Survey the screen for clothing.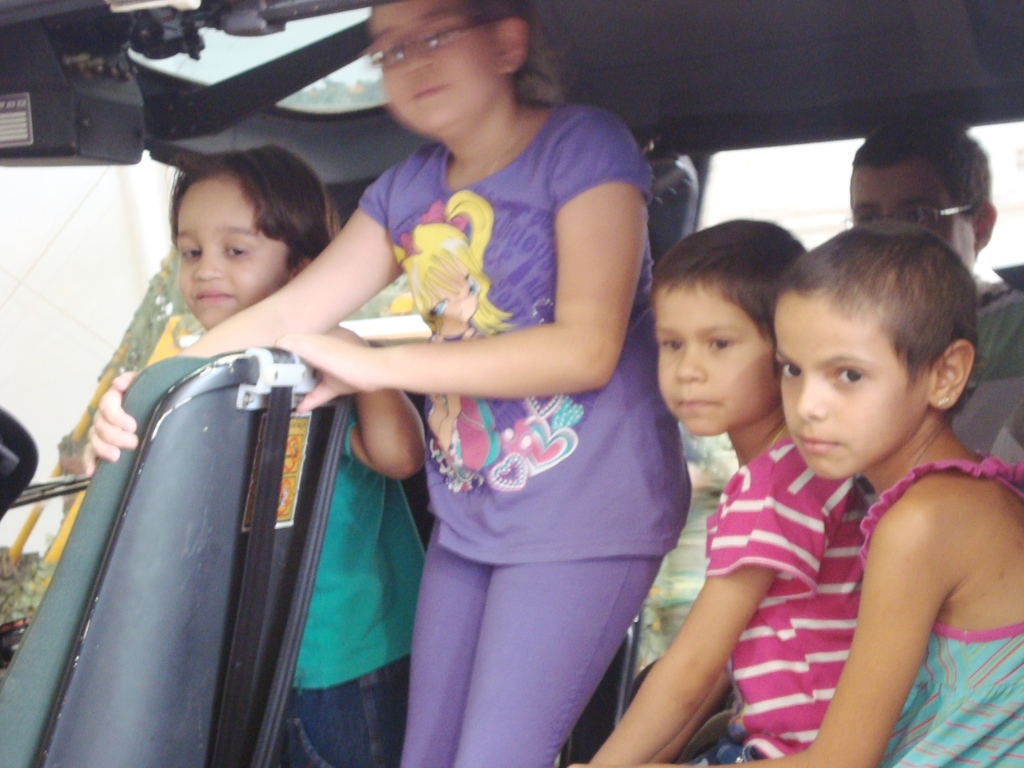
Survey found: 858 456 1023 767.
